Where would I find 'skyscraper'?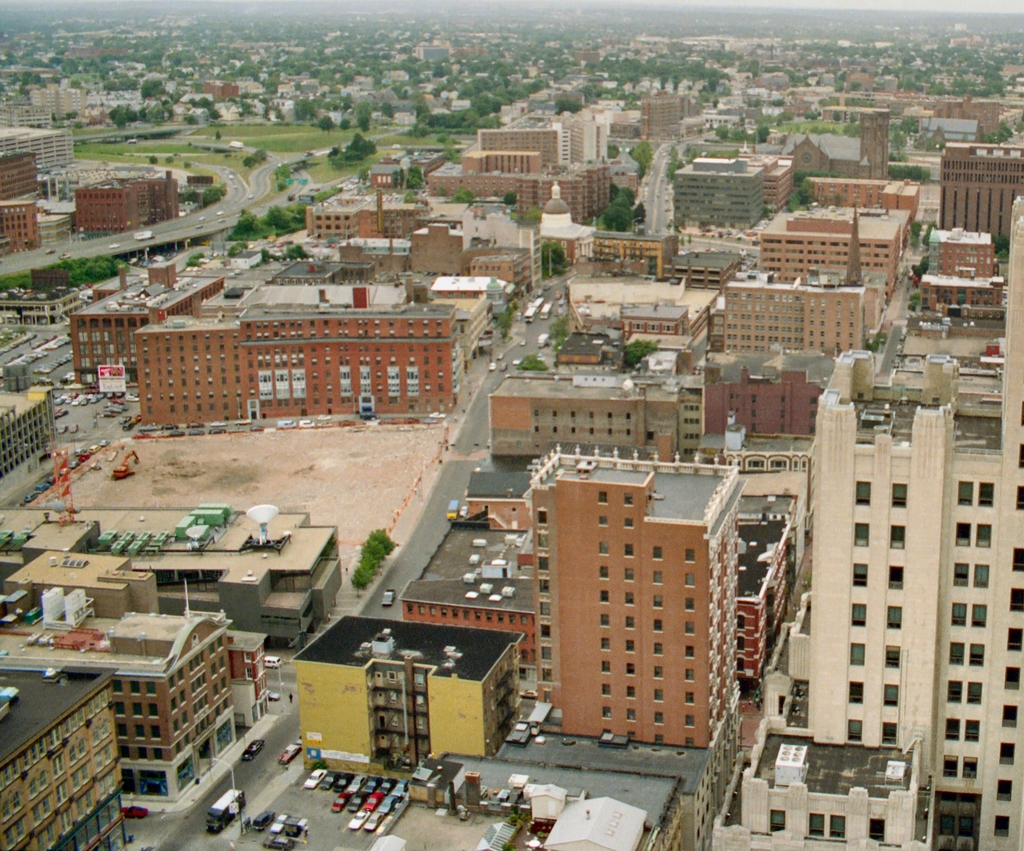
At bbox=[70, 179, 175, 247].
